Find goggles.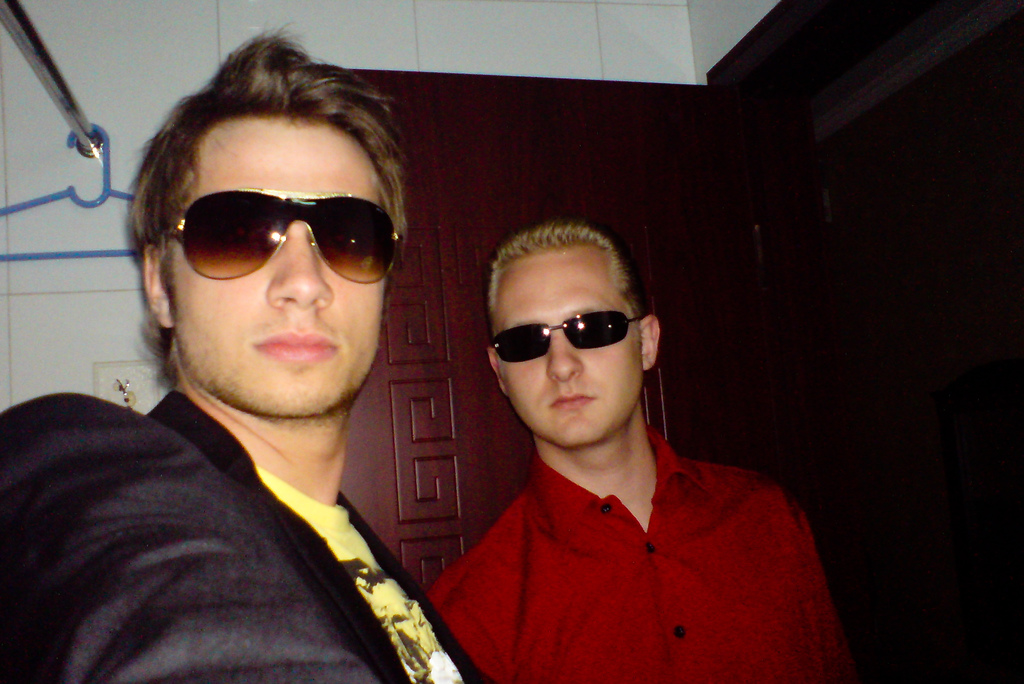
rect(163, 179, 398, 281).
